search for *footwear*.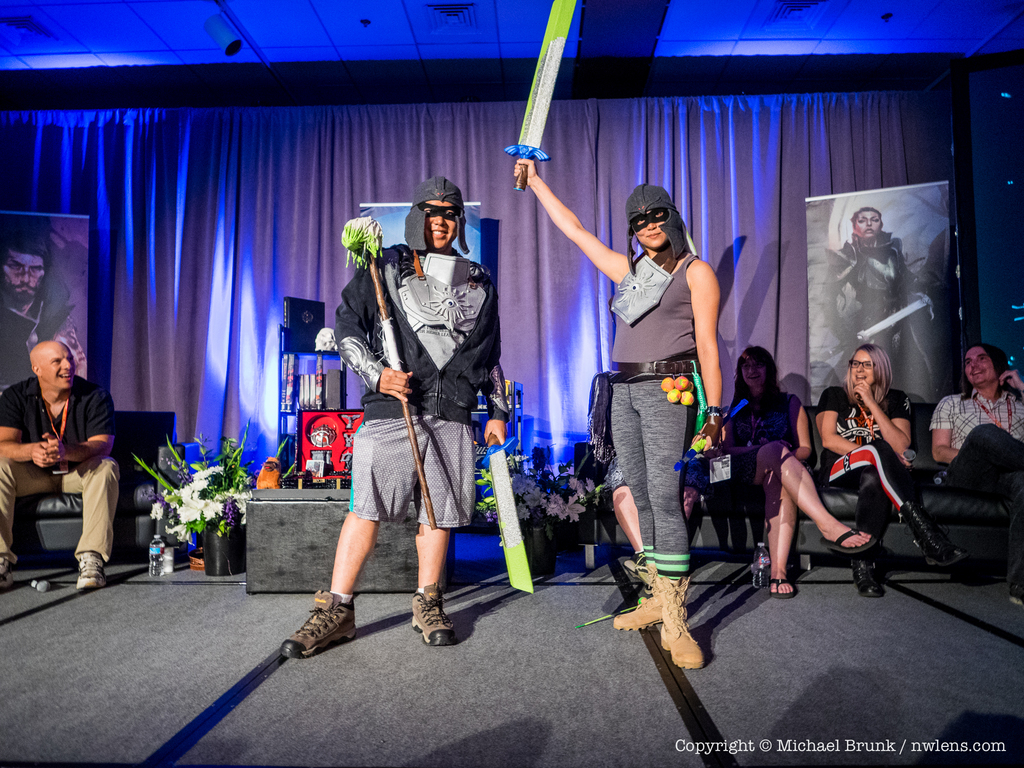
Found at 899, 495, 961, 566.
